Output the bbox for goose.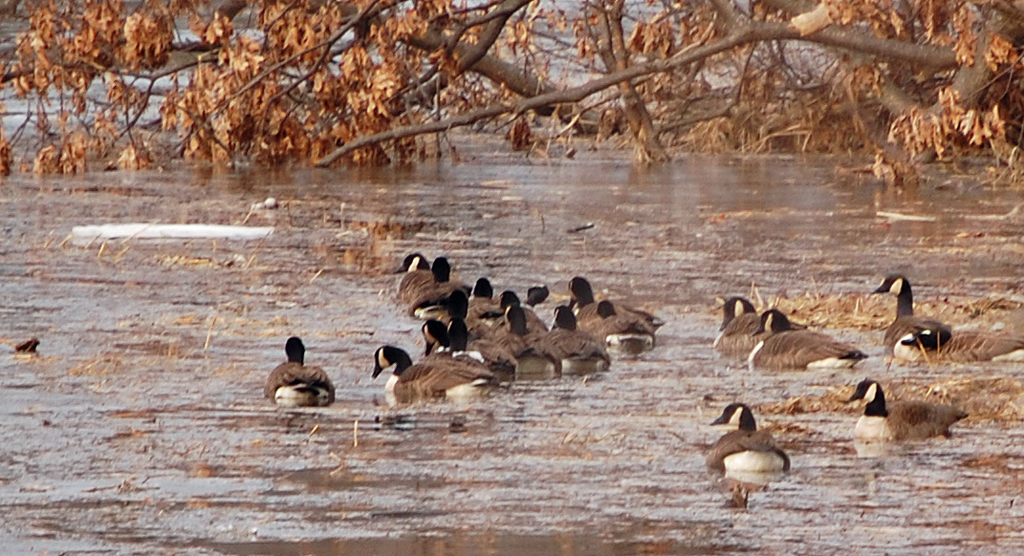
region(839, 375, 969, 446).
